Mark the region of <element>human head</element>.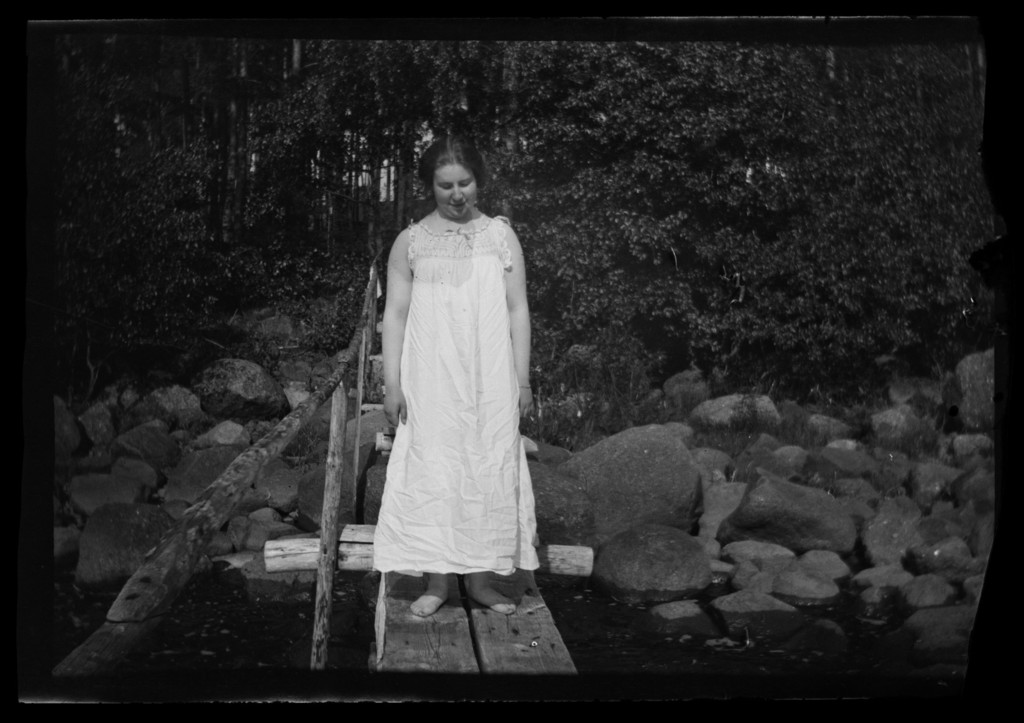
Region: [x1=419, y1=137, x2=499, y2=209].
